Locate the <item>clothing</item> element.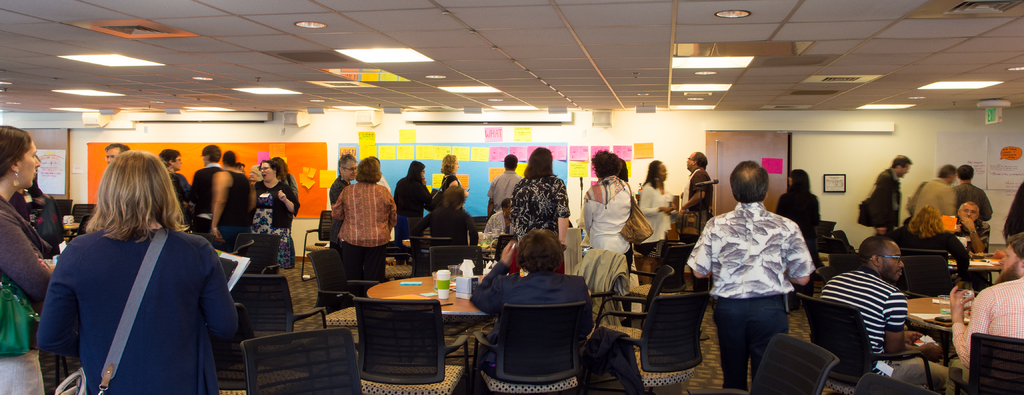
Element bbox: Rect(773, 189, 817, 261).
